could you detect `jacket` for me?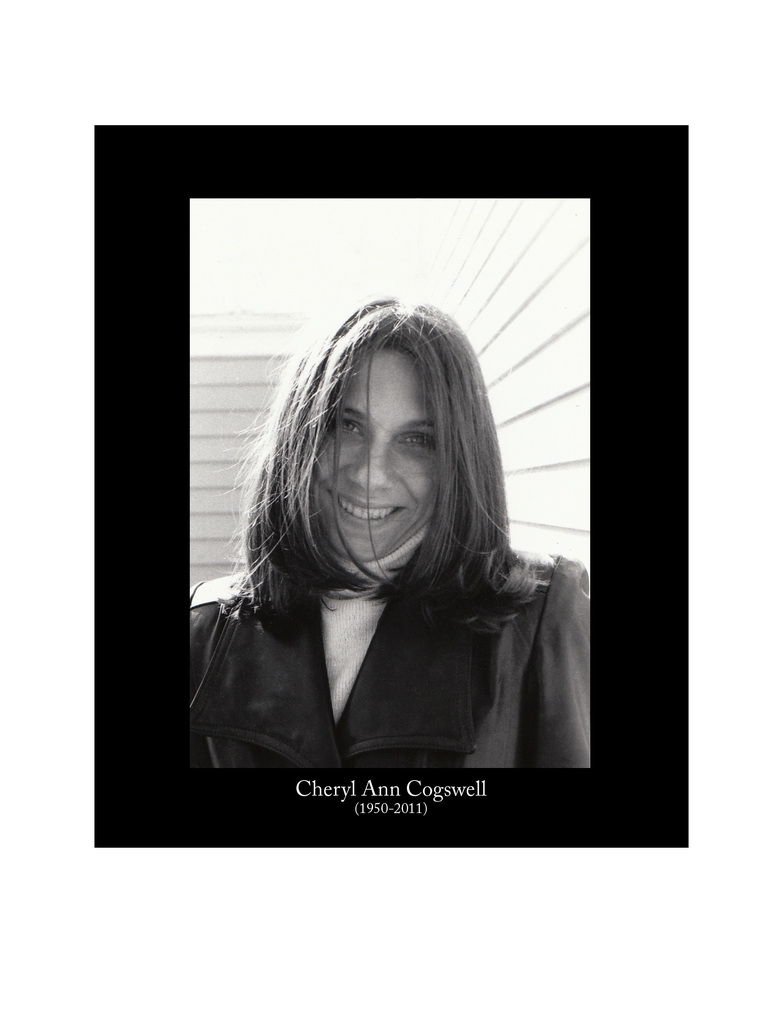
Detection result: [191, 576, 597, 780].
